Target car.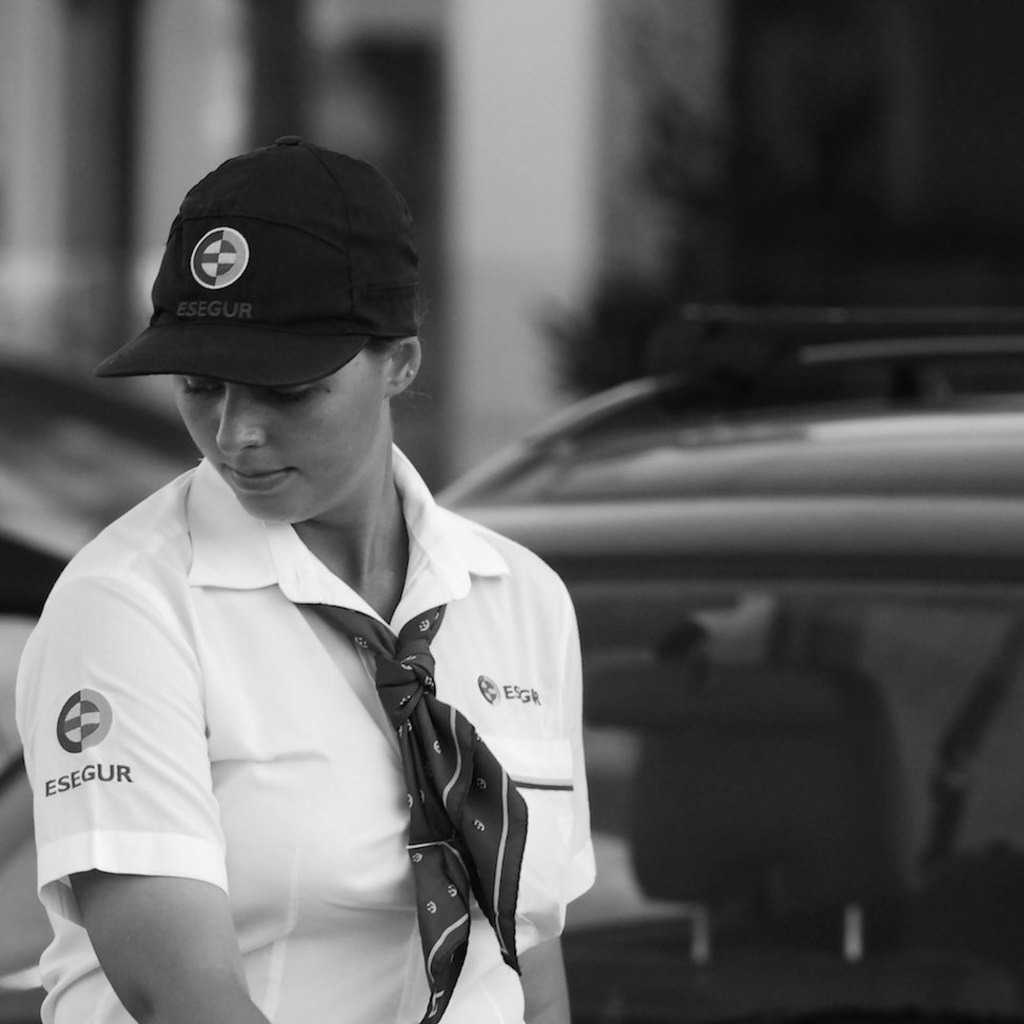
Target region: 0/341/203/1023.
